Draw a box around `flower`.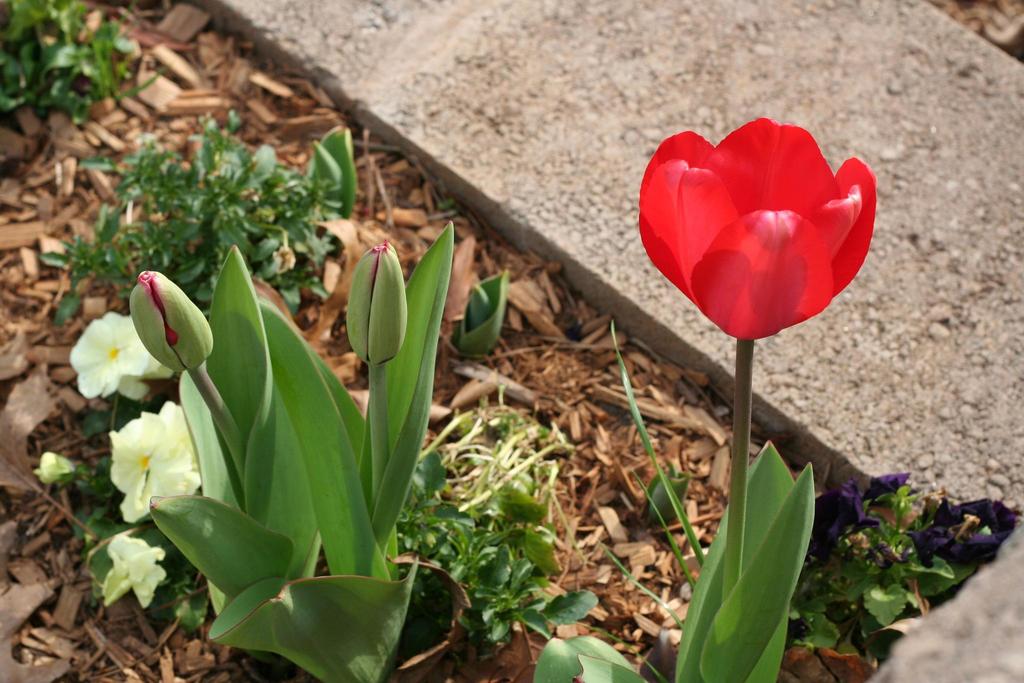
{"x1": 35, "y1": 449, "x2": 74, "y2": 489}.
